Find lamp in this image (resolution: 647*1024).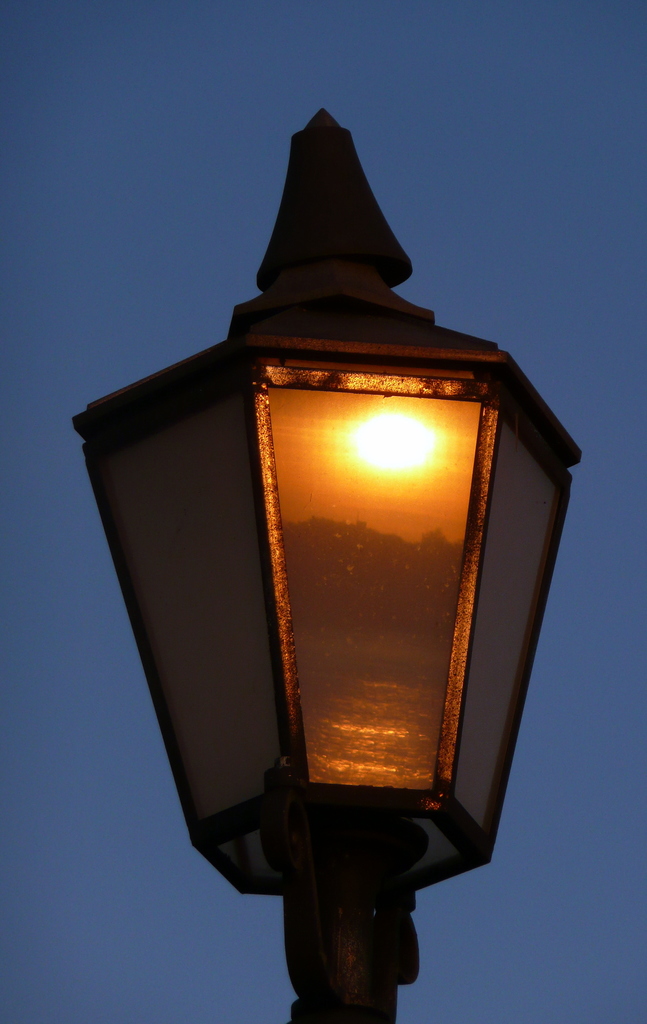
x1=65 y1=105 x2=580 y2=909.
